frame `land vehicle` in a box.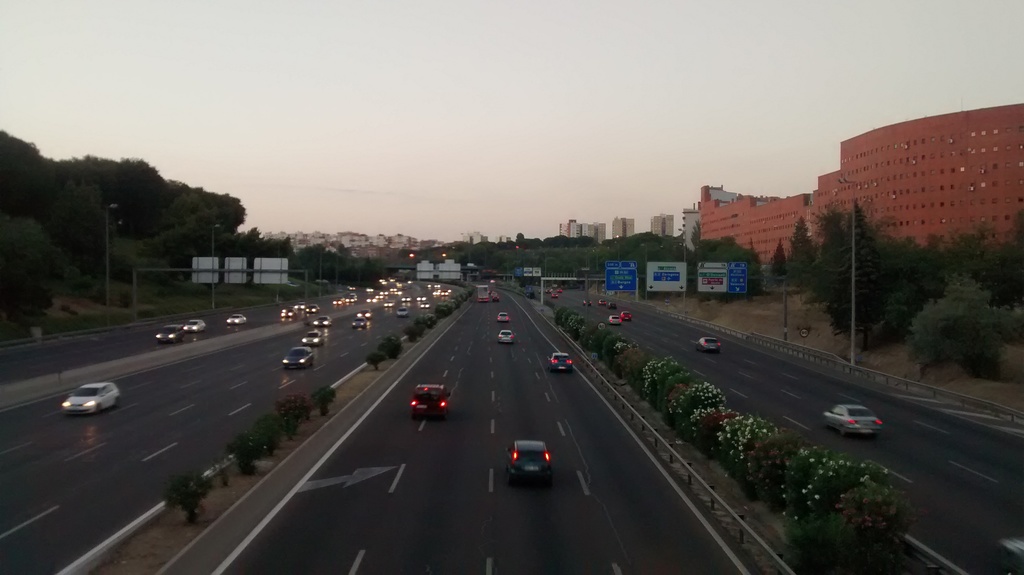
bbox=(358, 309, 371, 318).
